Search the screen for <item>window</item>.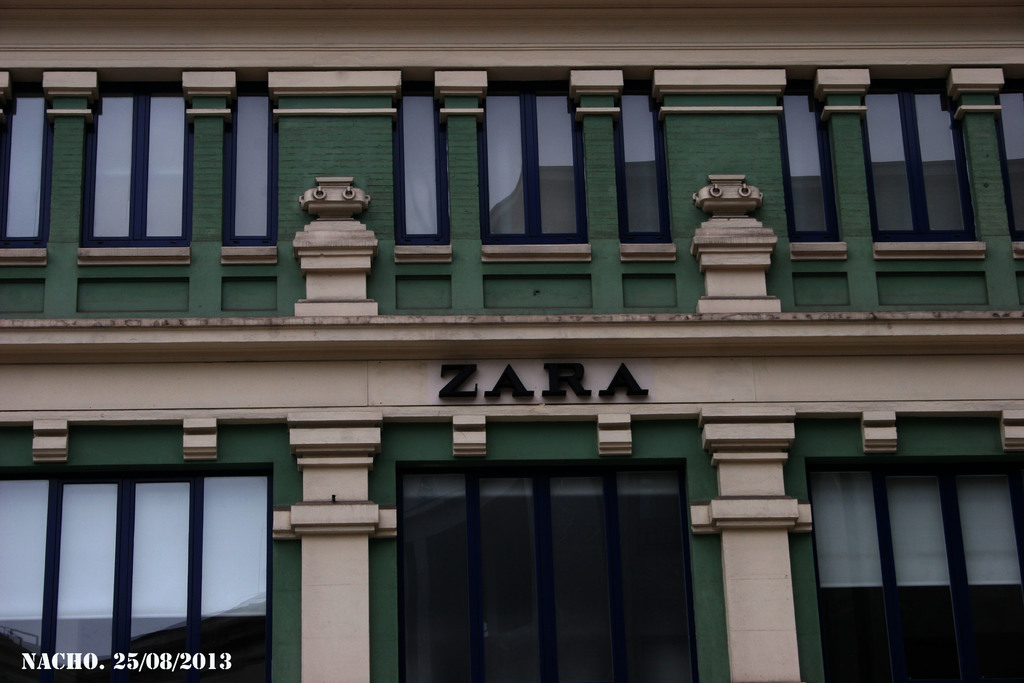
Found at <bbox>995, 85, 1023, 240</bbox>.
